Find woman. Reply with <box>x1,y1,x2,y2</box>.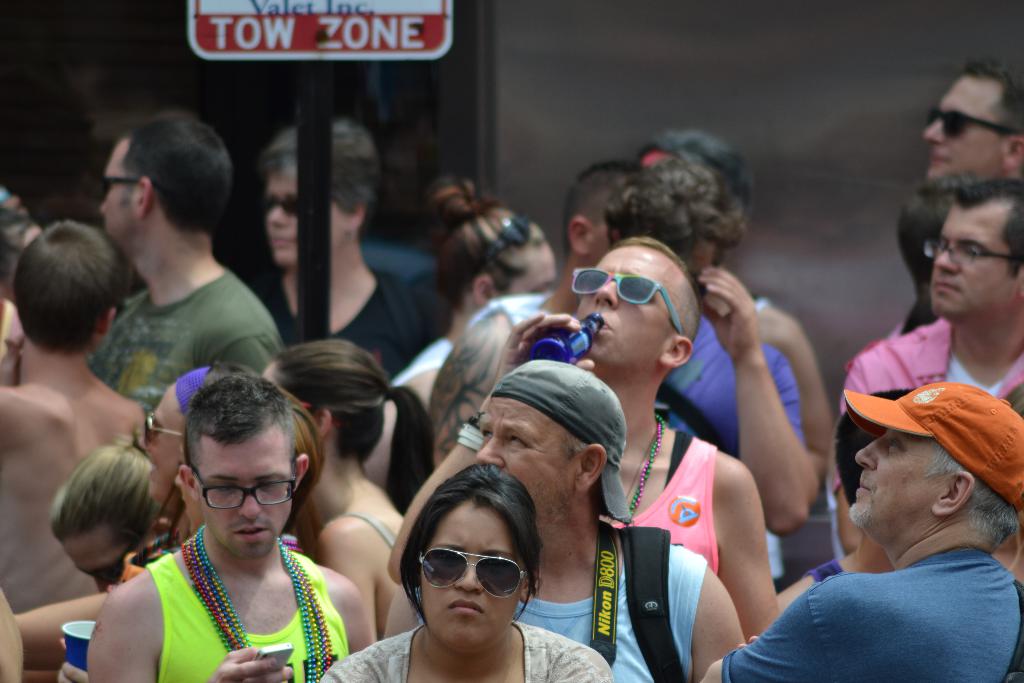
<box>633,126,832,594</box>.
